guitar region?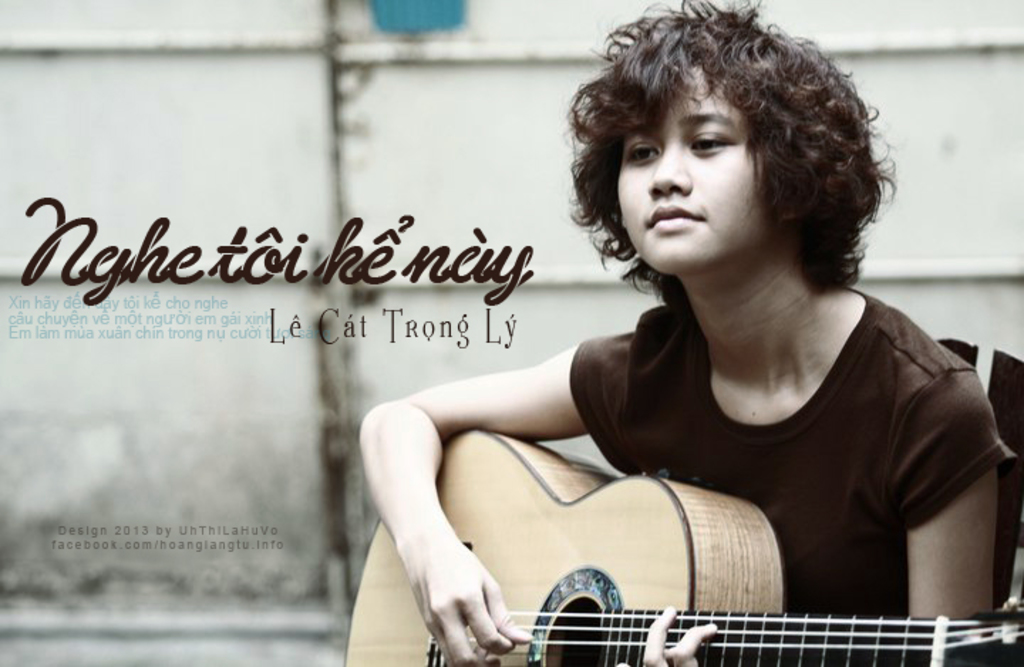
<region>344, 429, 1023, 666</region>
